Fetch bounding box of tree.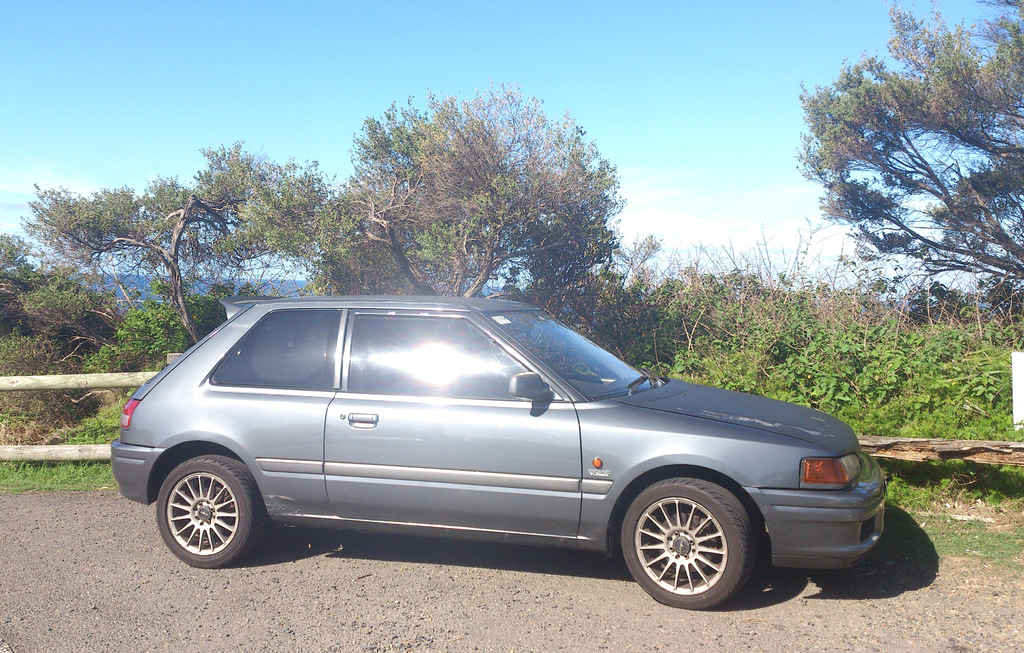
Bbox: (left=609, top=235, right=876, bottom=413).
